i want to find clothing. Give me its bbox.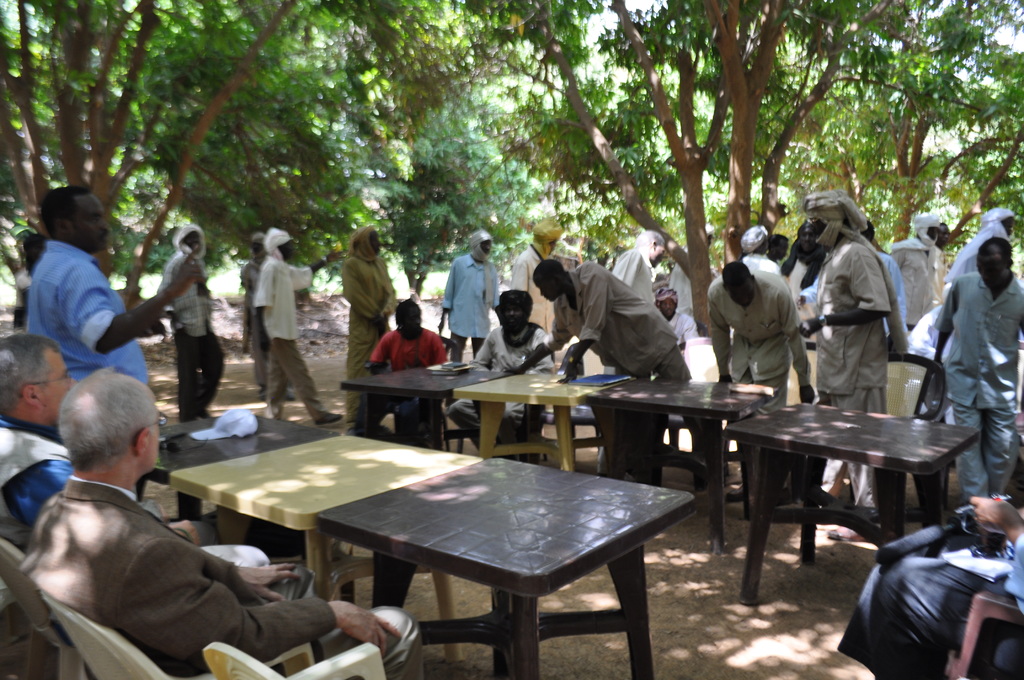
bbox(844, 523, 1023, 679).
